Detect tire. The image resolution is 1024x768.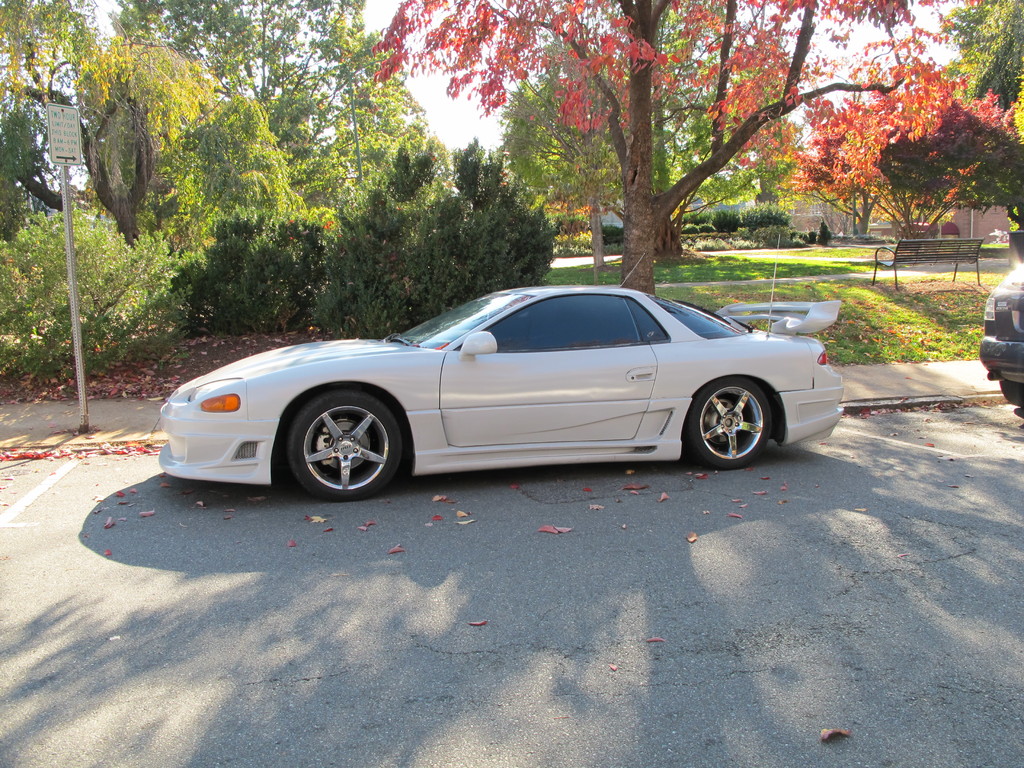
Rect(280, 392, 397, 499).
